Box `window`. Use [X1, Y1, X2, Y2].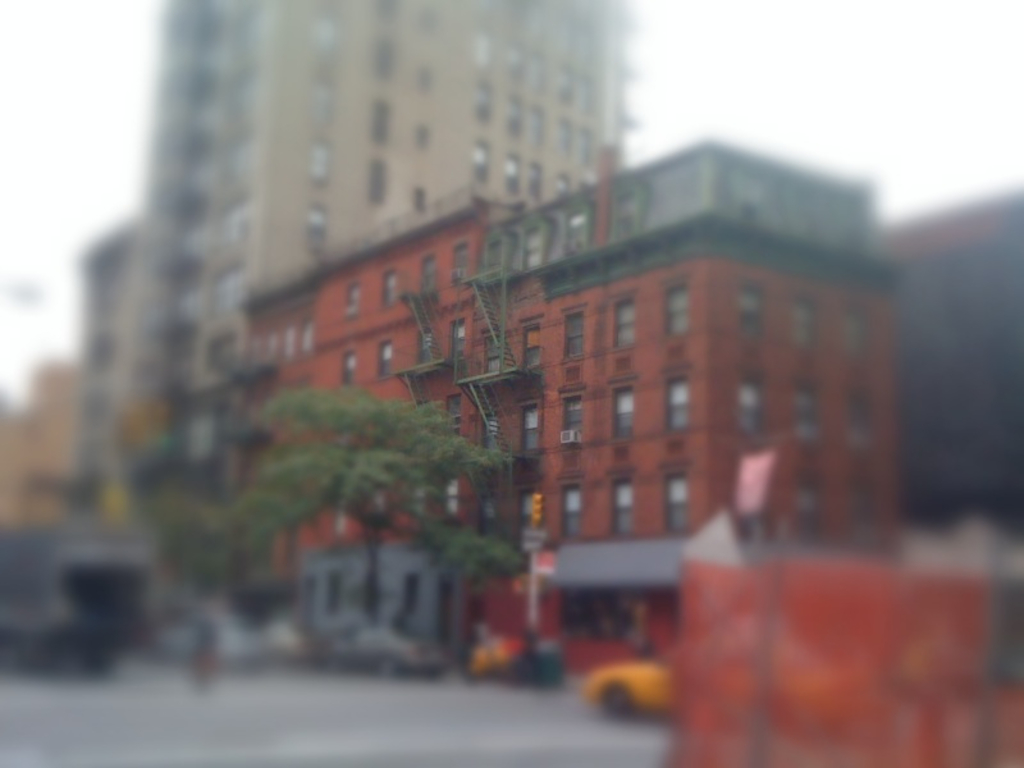
[607, 466, 630, 540].
